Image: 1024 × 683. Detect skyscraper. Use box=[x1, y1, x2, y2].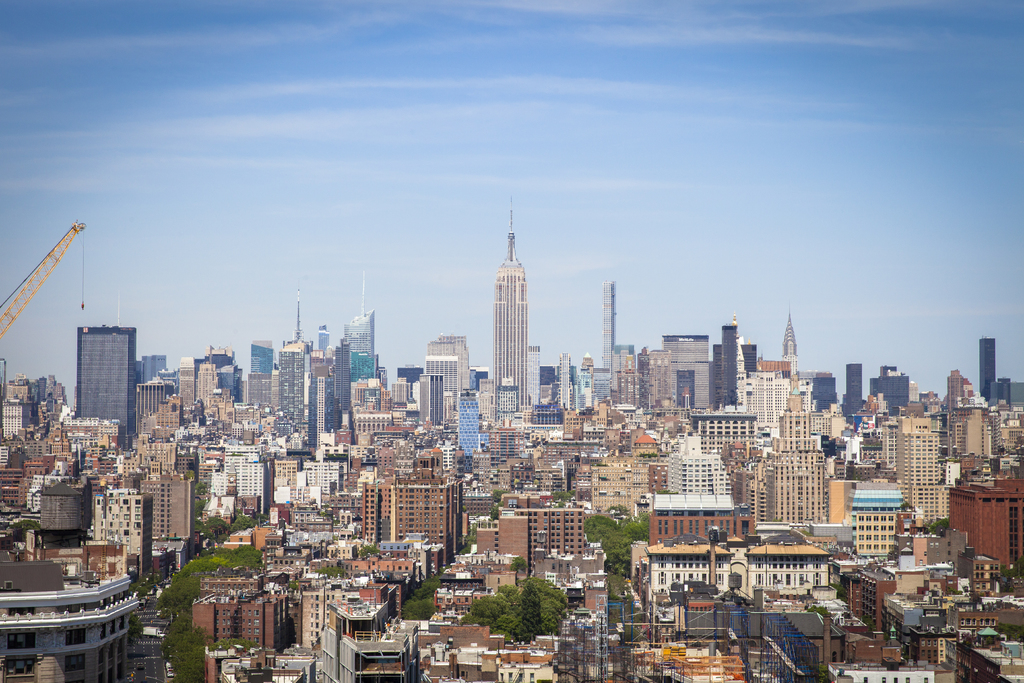
box=[596, 278, 615, 373].
